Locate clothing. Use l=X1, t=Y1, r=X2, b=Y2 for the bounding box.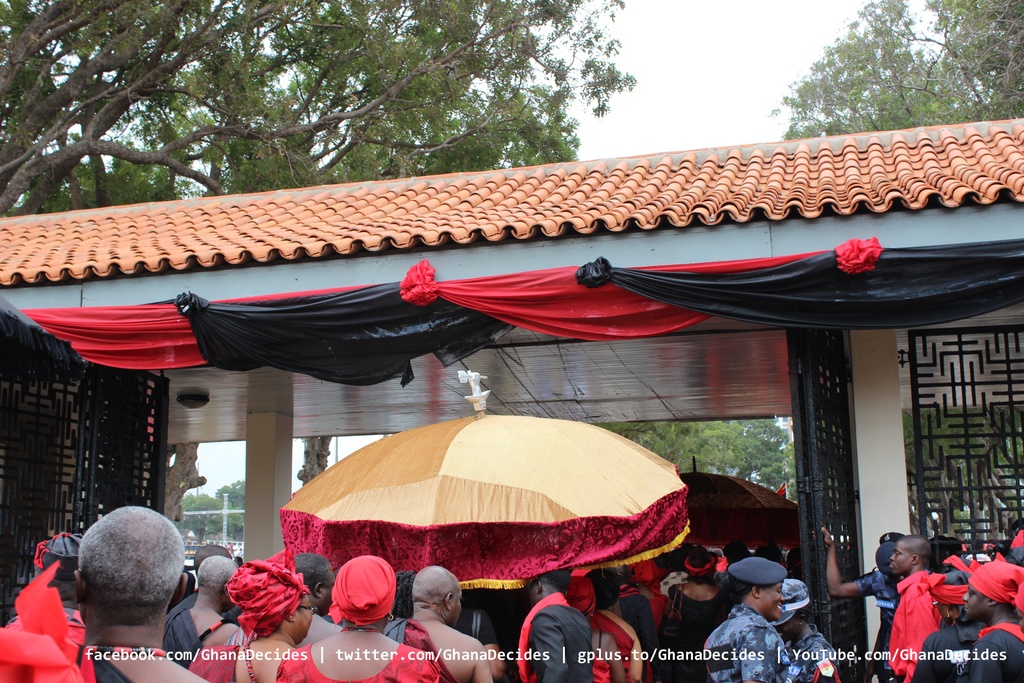
l=850, t=561, r=899, b=682.
